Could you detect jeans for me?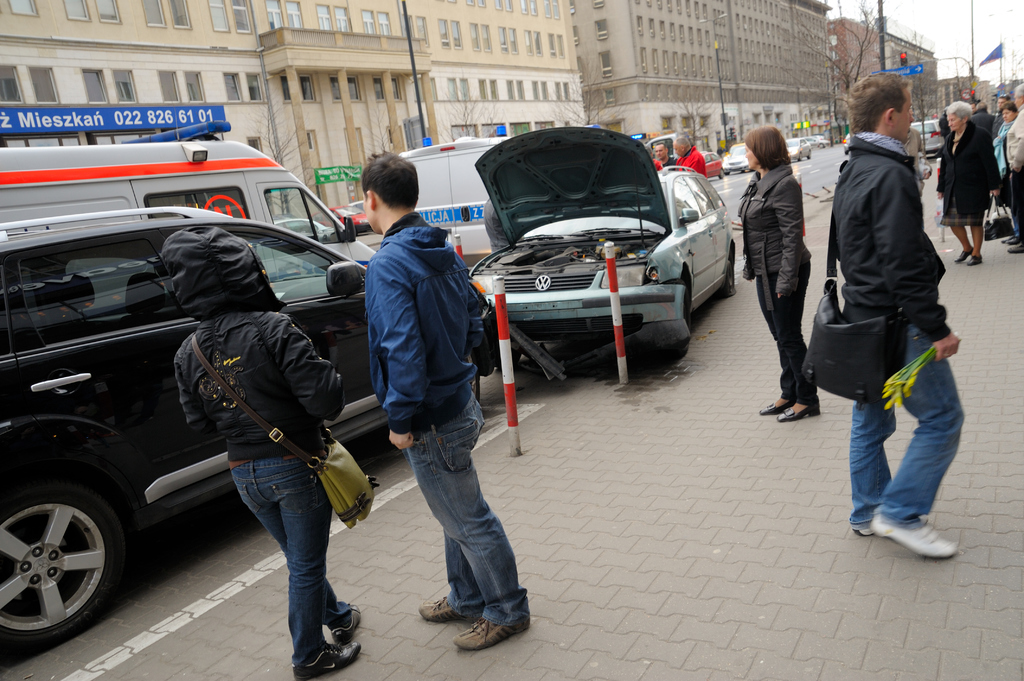
Detection result: detection(847, 315, 966, 526).
